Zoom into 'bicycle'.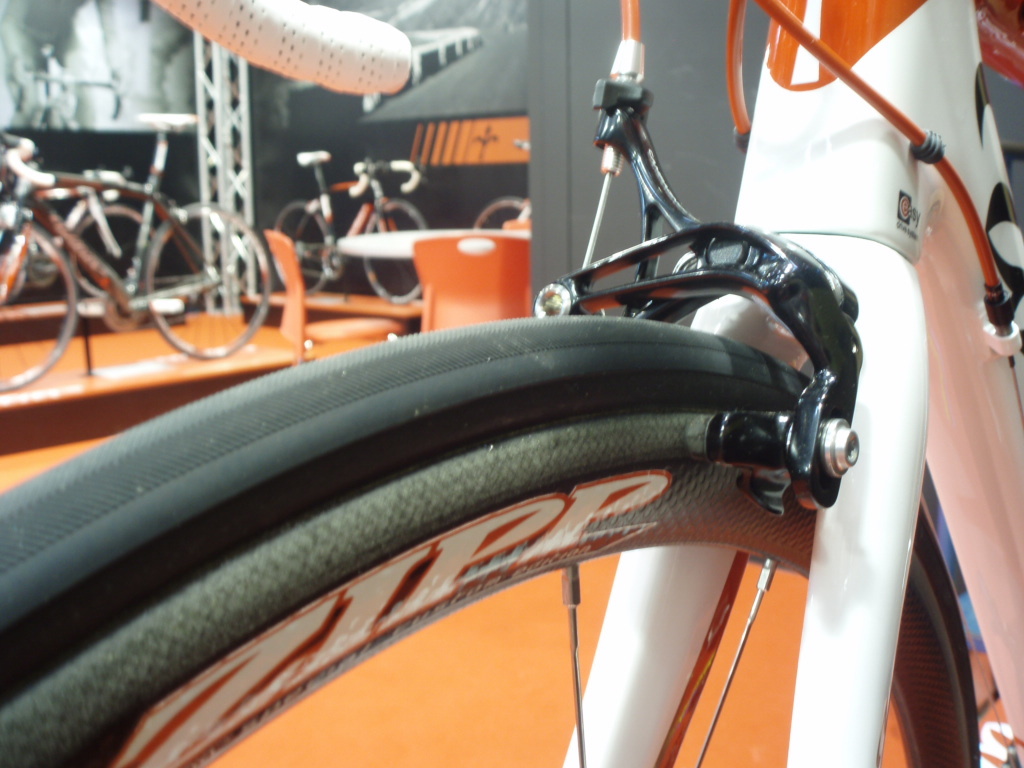
Zoom target: bbox(83, 0, 995, 762).
